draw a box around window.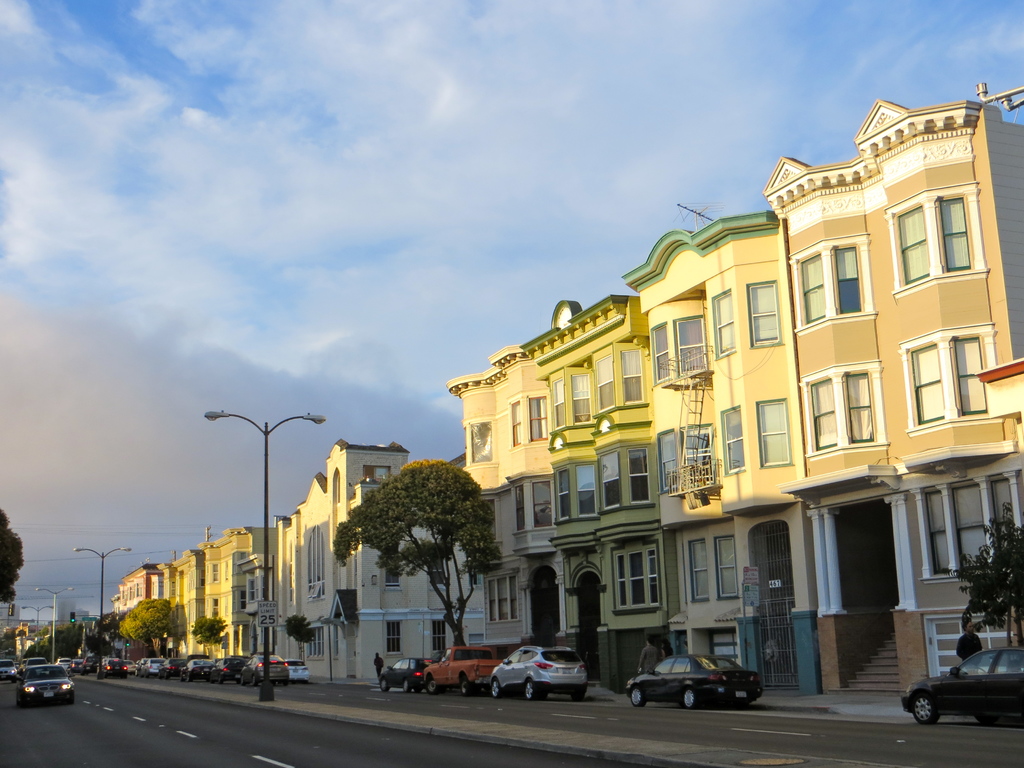
[left=676, top=310, right=713, bottom=376].
